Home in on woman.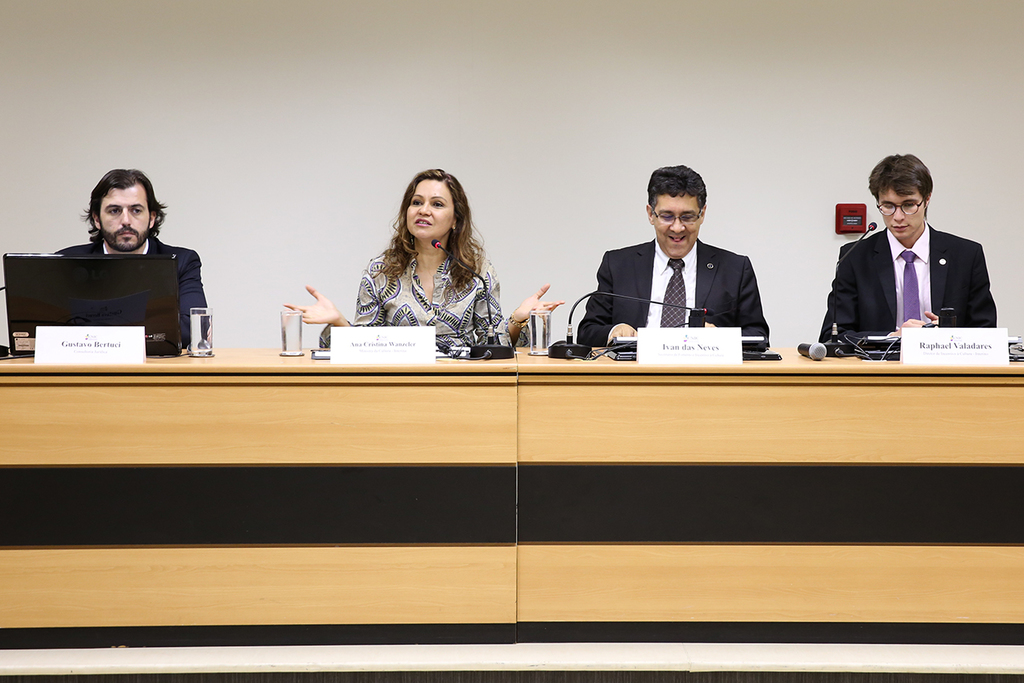
Homed in at box=[336, 166, 512, 350].
